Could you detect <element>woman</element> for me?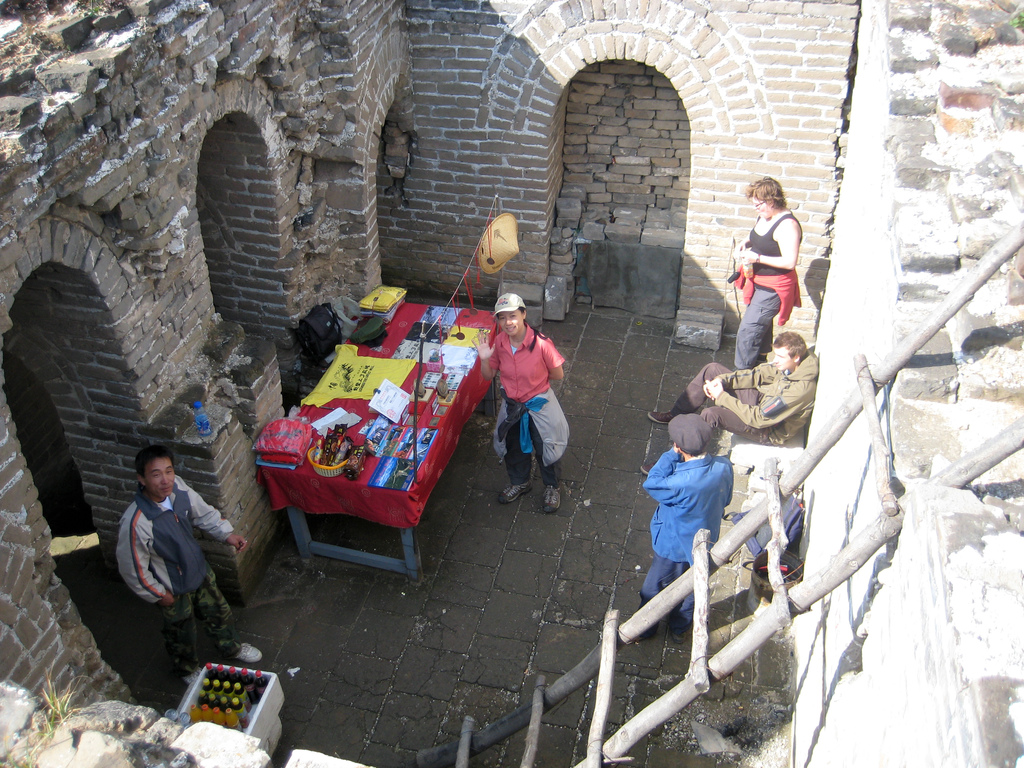
Detection result: <bbox>717, 173, 817, 389</bbox>.
